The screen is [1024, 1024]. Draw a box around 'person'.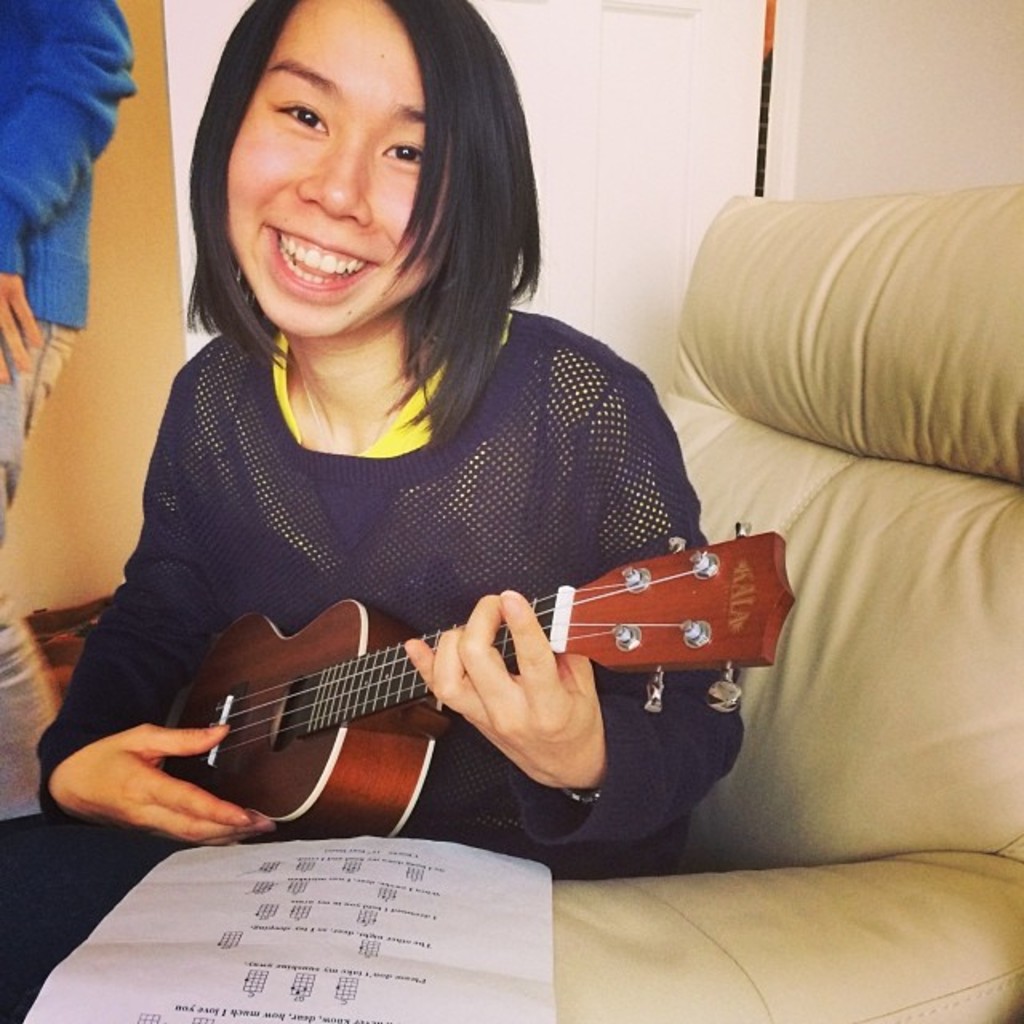
27/19/808/914.
